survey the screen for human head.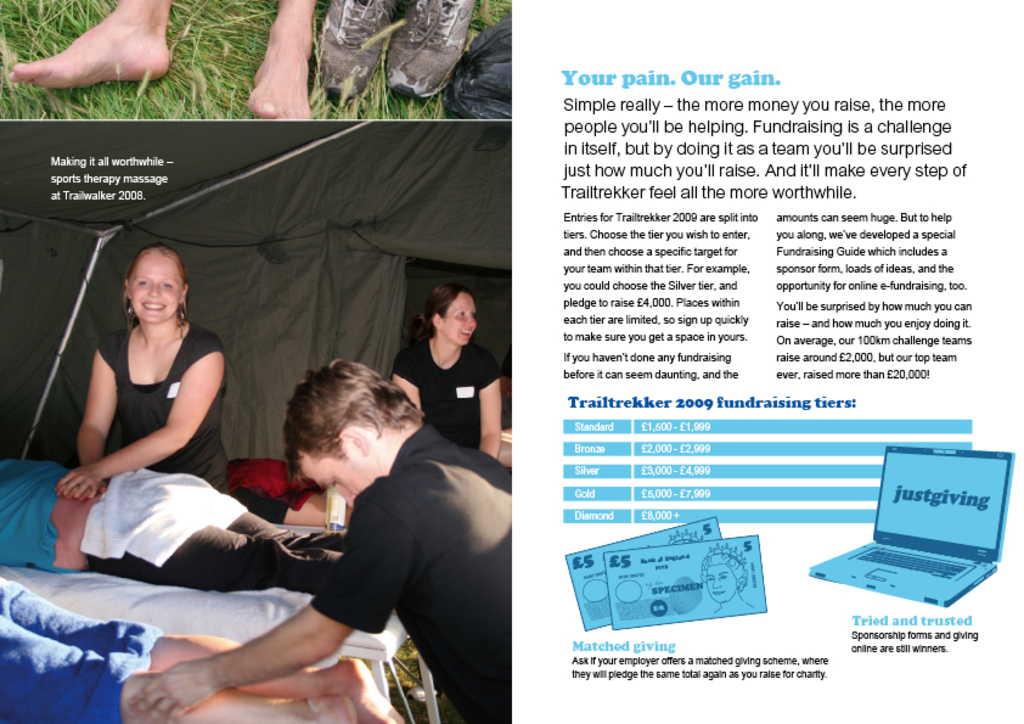
Survey found: <box>286,364,428,506</box>.
